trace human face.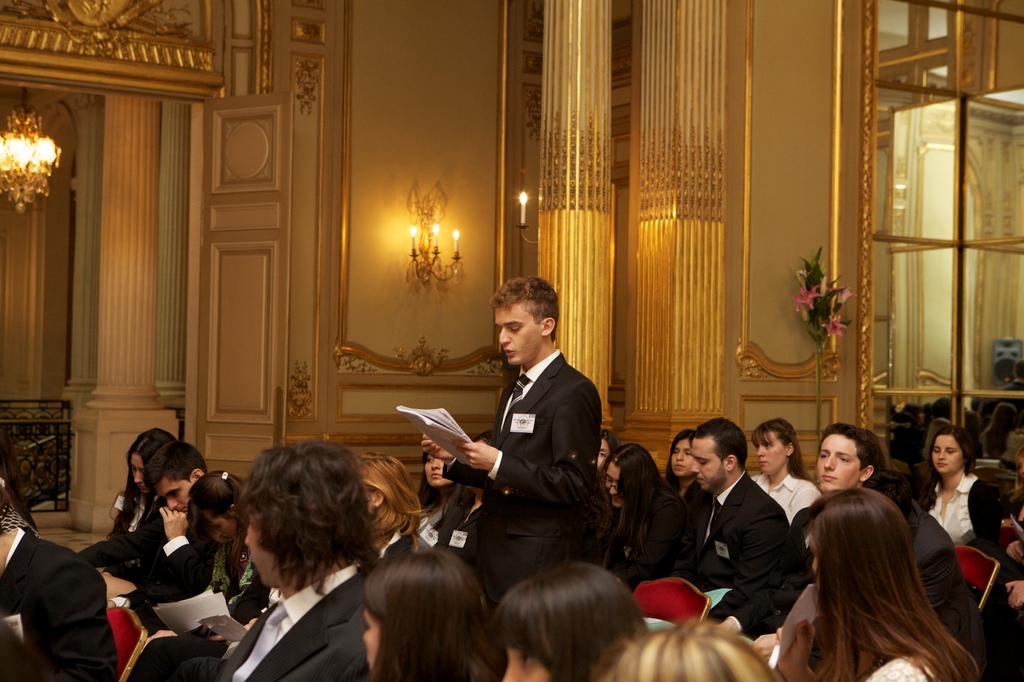
Traced to x1=498 y1=306 x2=540 y2=367.
